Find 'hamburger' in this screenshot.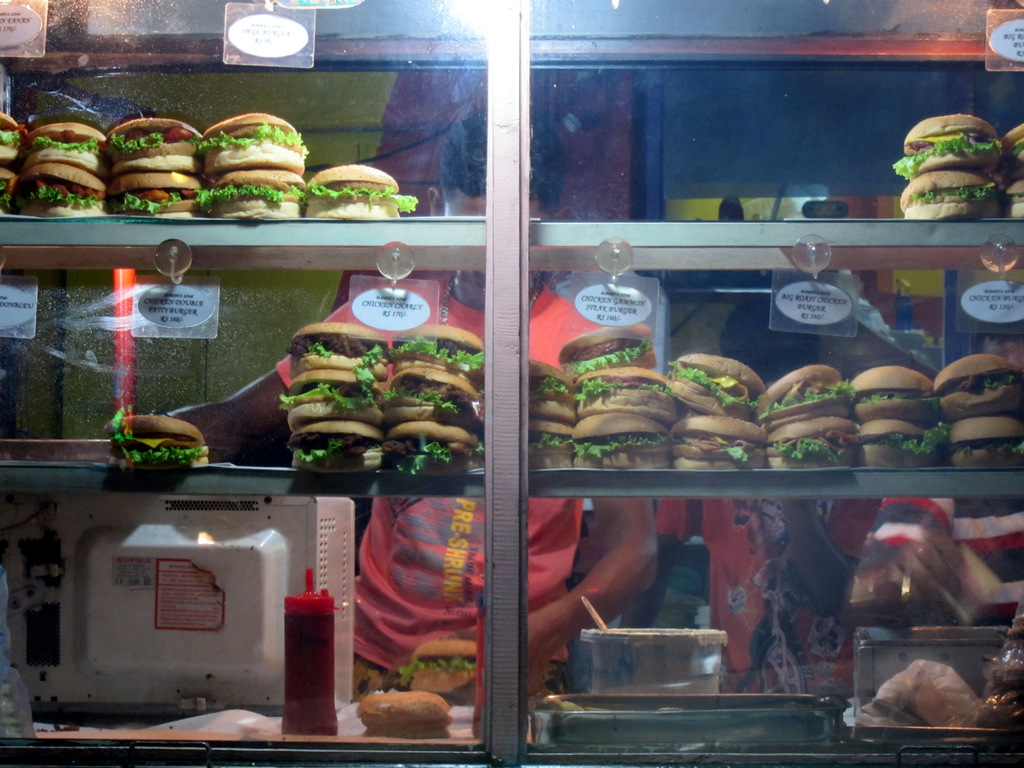
The bounding box for 'hamburger' is (566, 415, 667, 465).
